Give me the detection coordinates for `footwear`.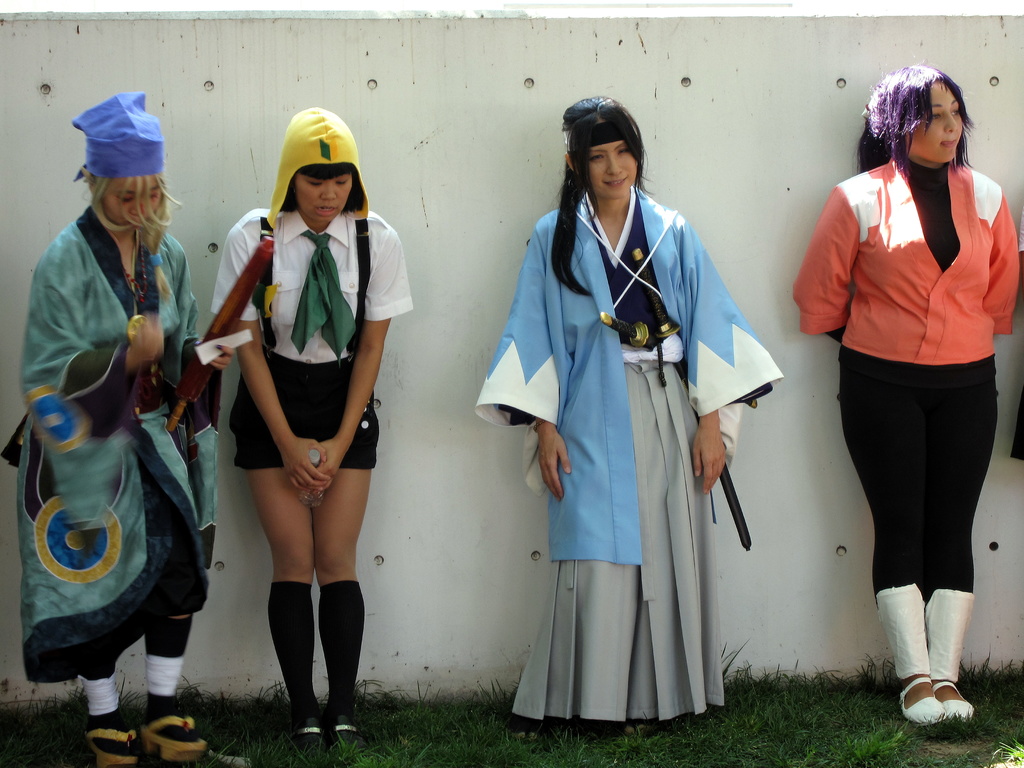
[83, 725, 148, 767].
